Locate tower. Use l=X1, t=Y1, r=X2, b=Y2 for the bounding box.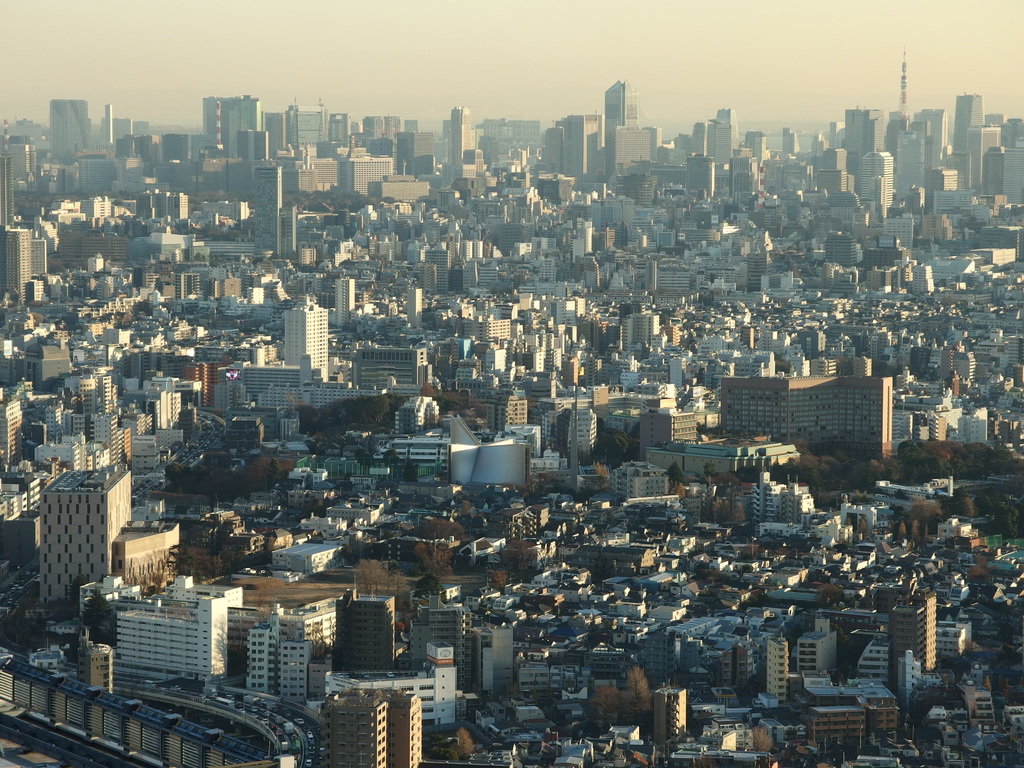
l=321, t=694, r=391, b=767.
